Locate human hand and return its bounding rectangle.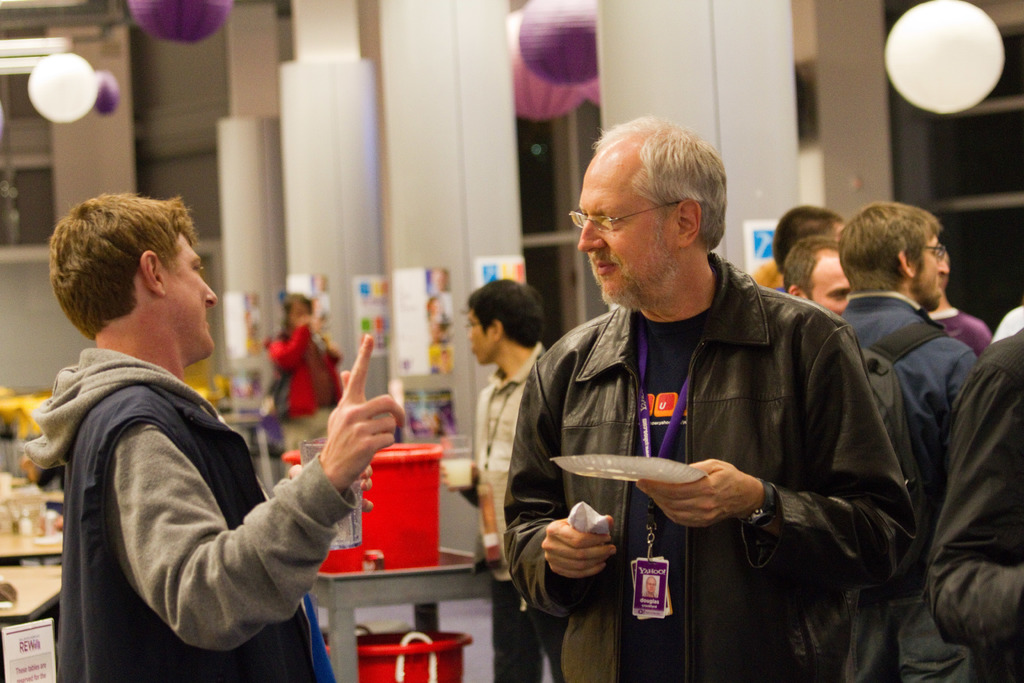
bbox(538, 512, 620, 583).
